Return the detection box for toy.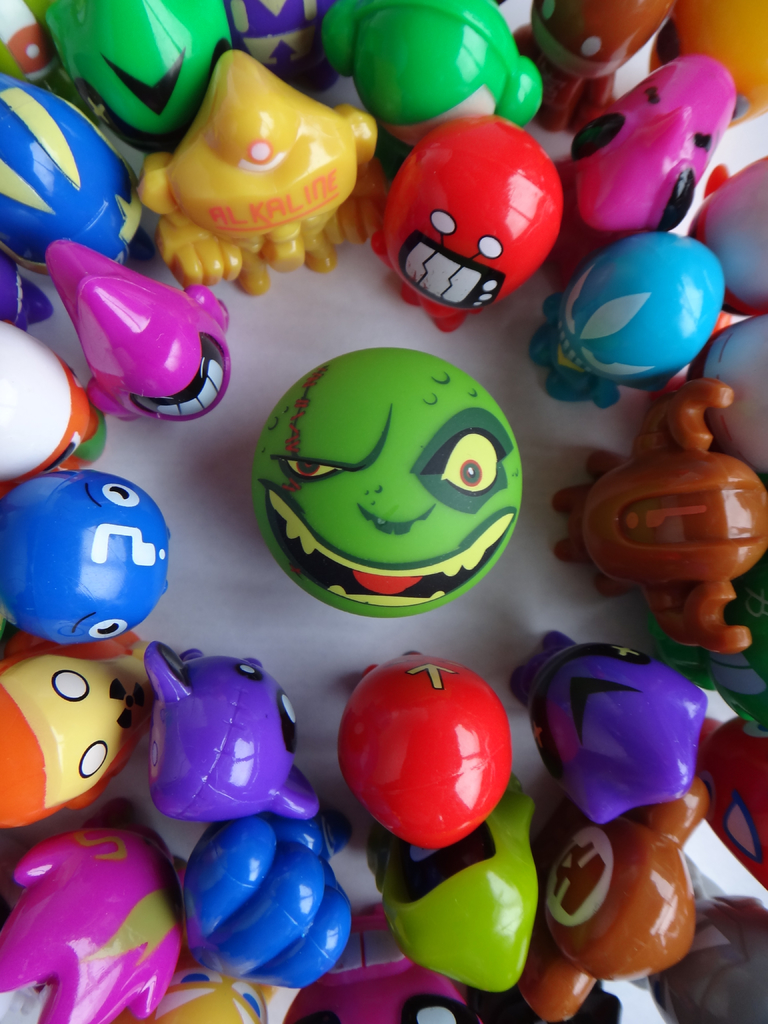
[367,113,570,333].
